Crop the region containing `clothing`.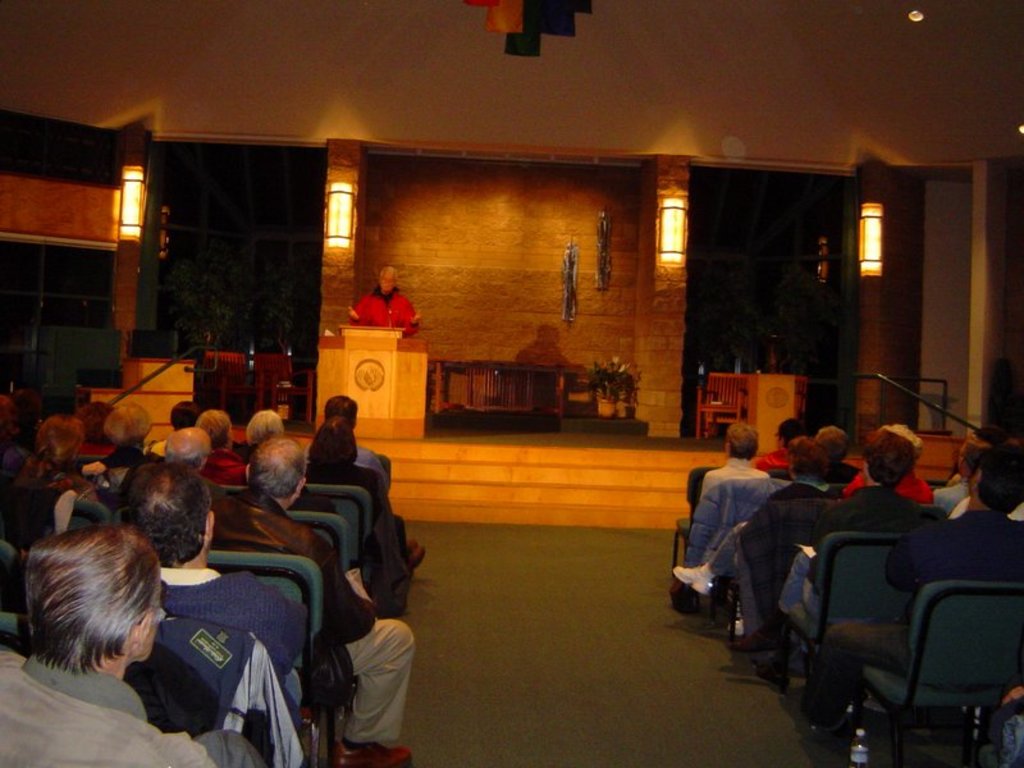
Crop region: bbox=(943, 490, 1023, 516).
